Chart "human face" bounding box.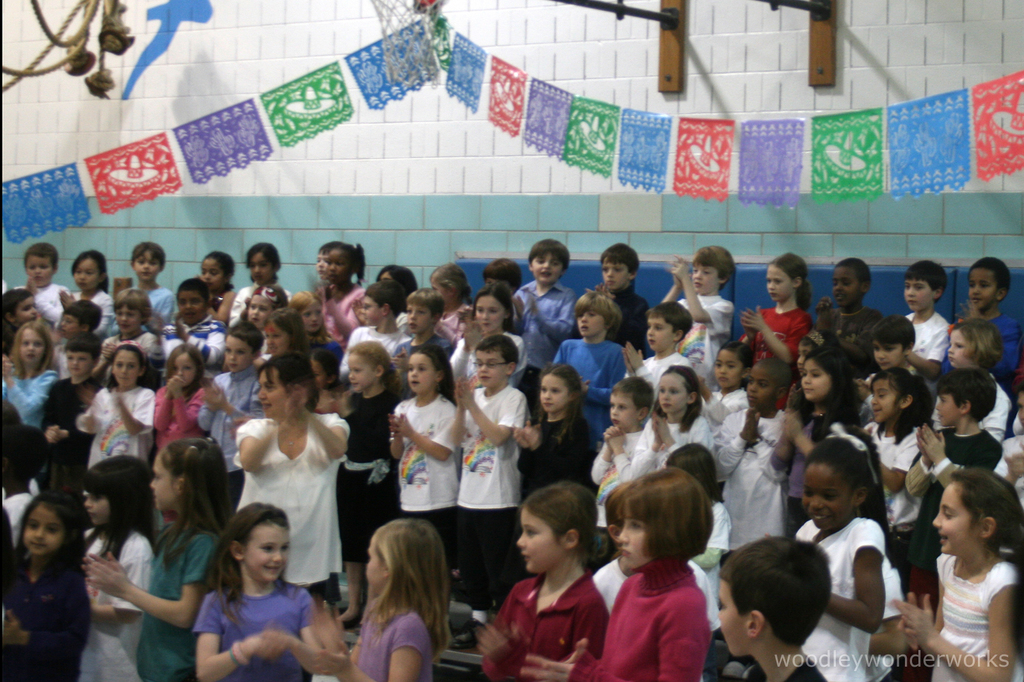
Charted: 947/329/971/369.
